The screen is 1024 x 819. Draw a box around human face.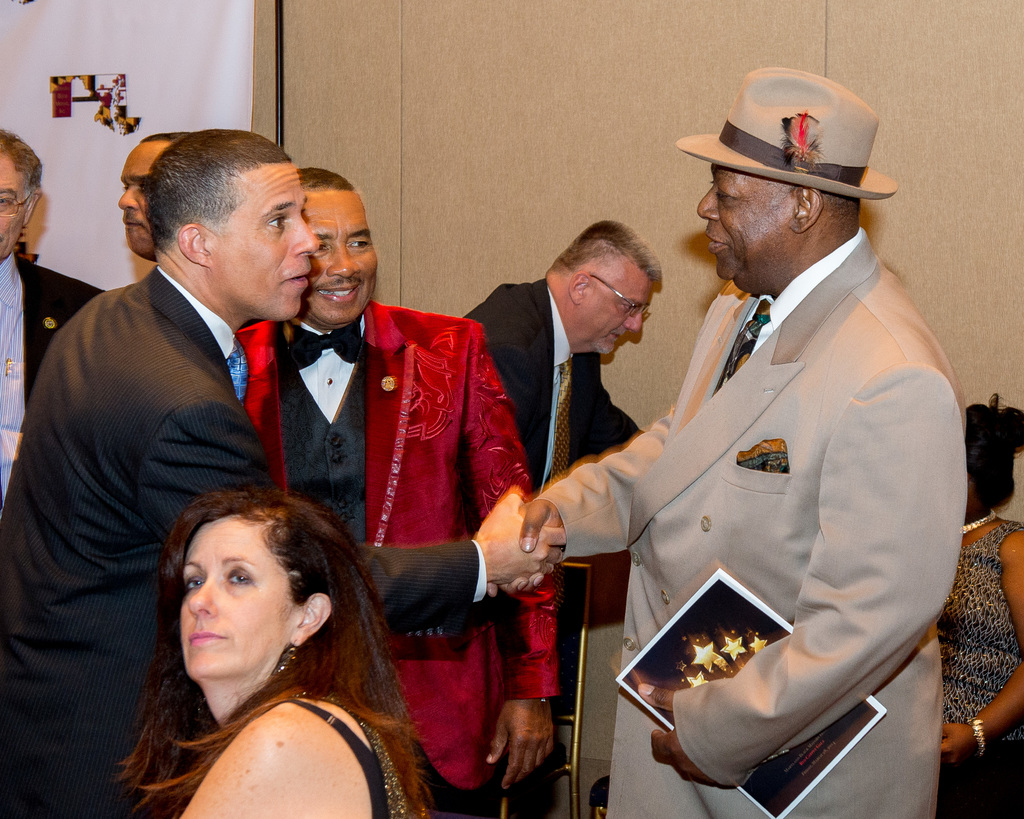
582,274,653,356.
